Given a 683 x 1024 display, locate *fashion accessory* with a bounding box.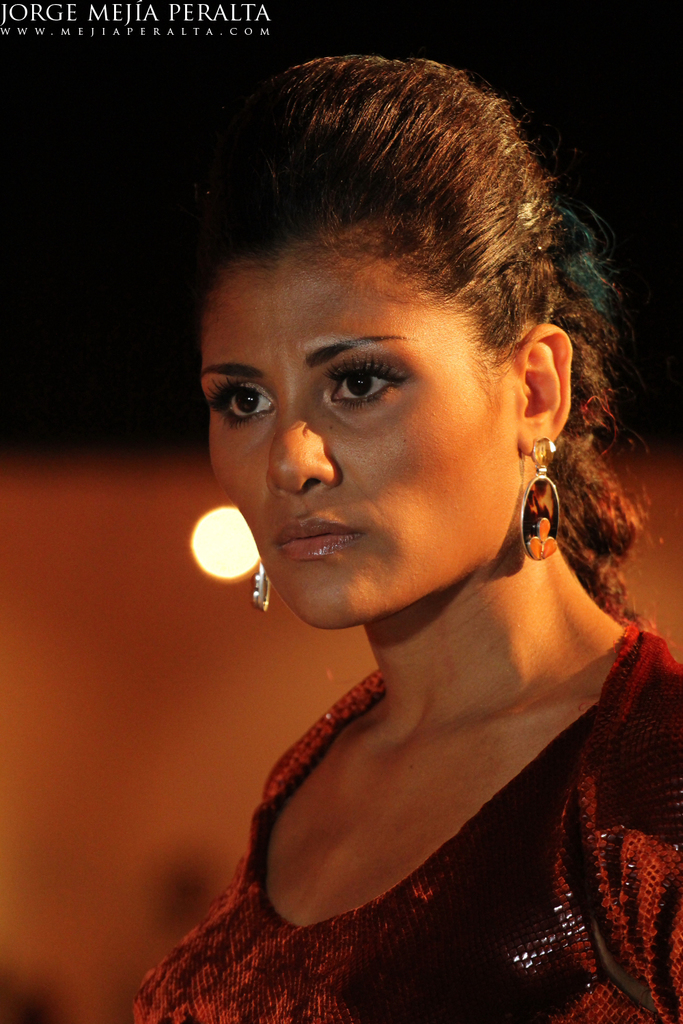
Located: 255 549 277 617.
